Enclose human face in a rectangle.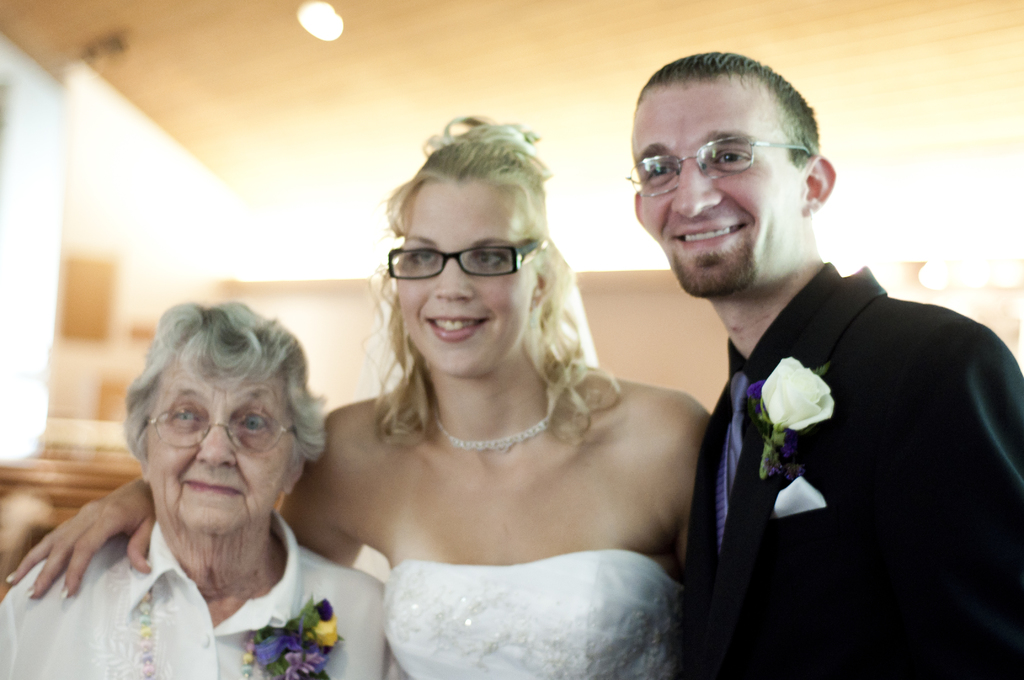
left=634, top=74, right=805, bottom=298.
